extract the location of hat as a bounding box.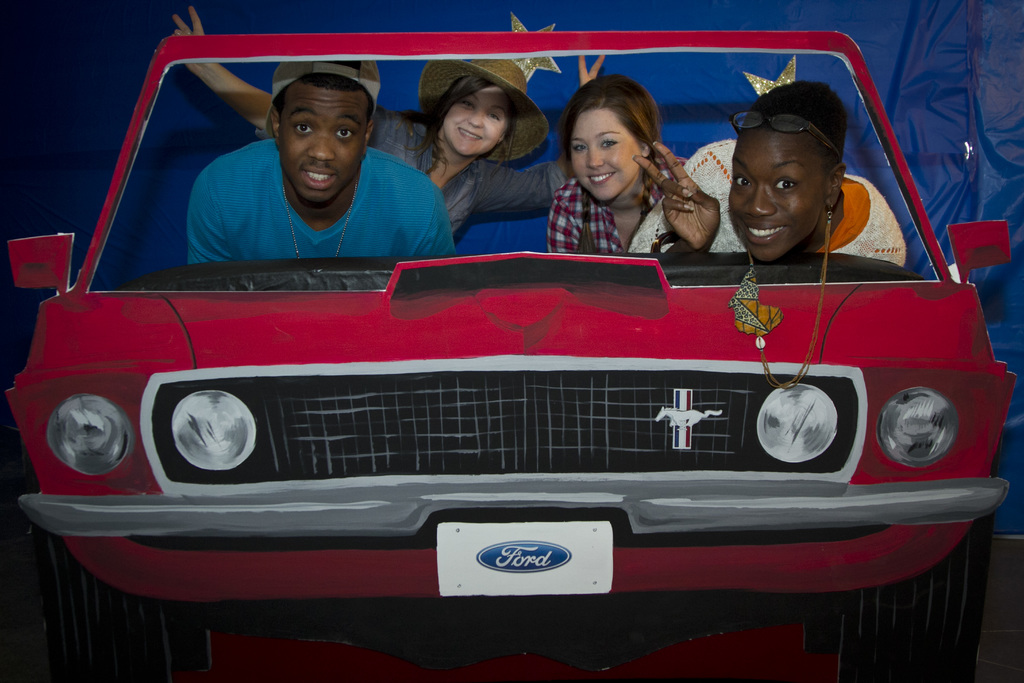
bbox=(264, 59, 380, 136).
